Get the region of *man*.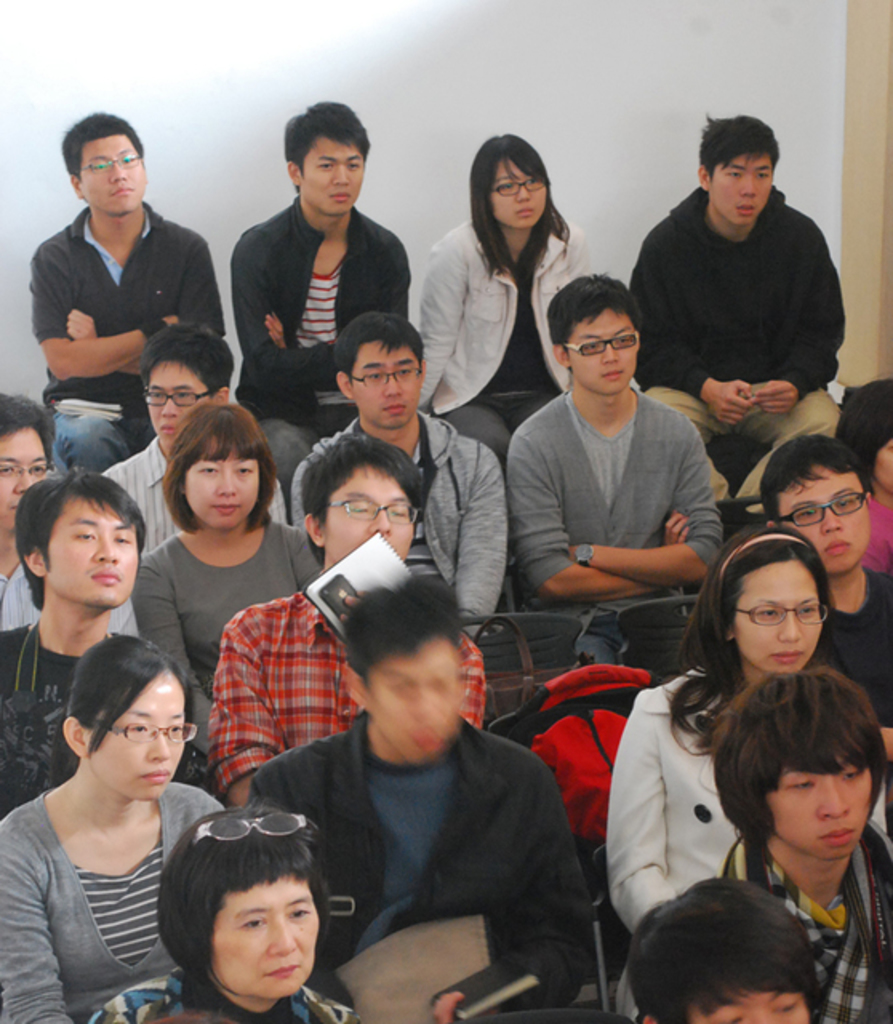
pyautogui.locateOnScreen(229, 101, 411, 526).
